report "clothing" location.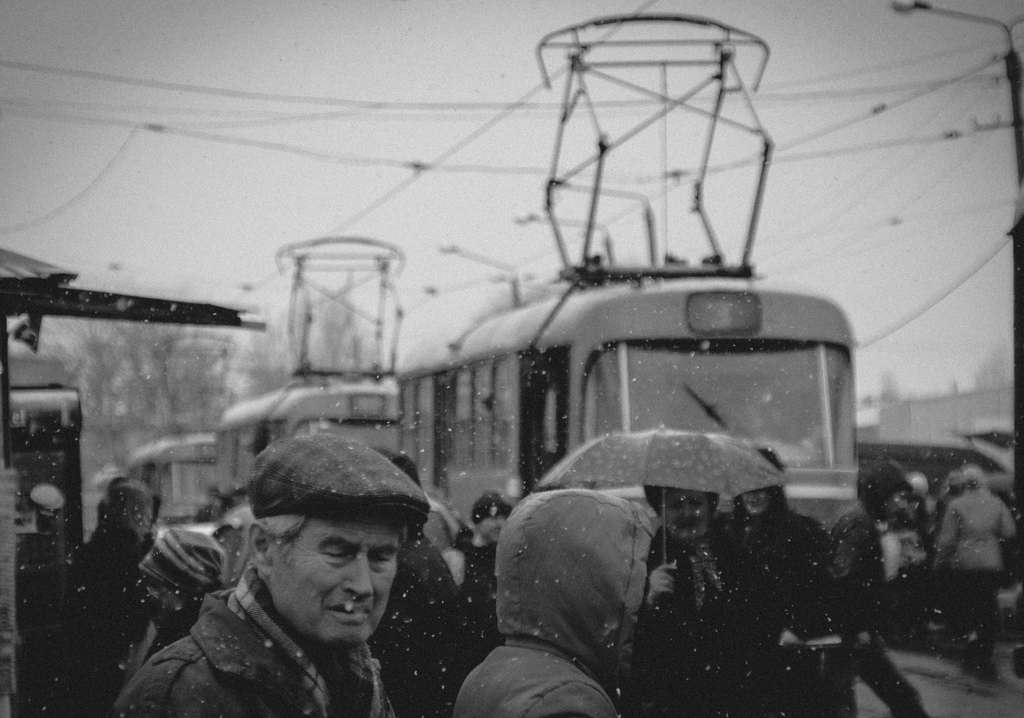
Report: select_region(938, 490, 1018, 663).
